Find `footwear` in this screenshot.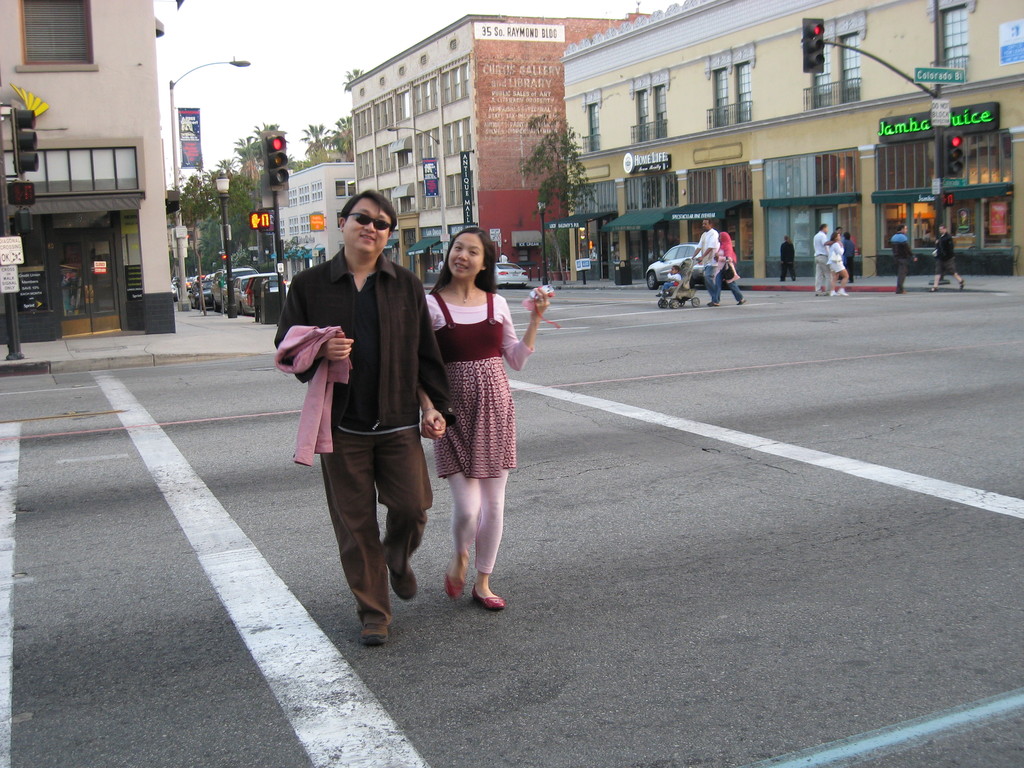
The bounding box for `footwear` is box(931, 286, 936, 292).
